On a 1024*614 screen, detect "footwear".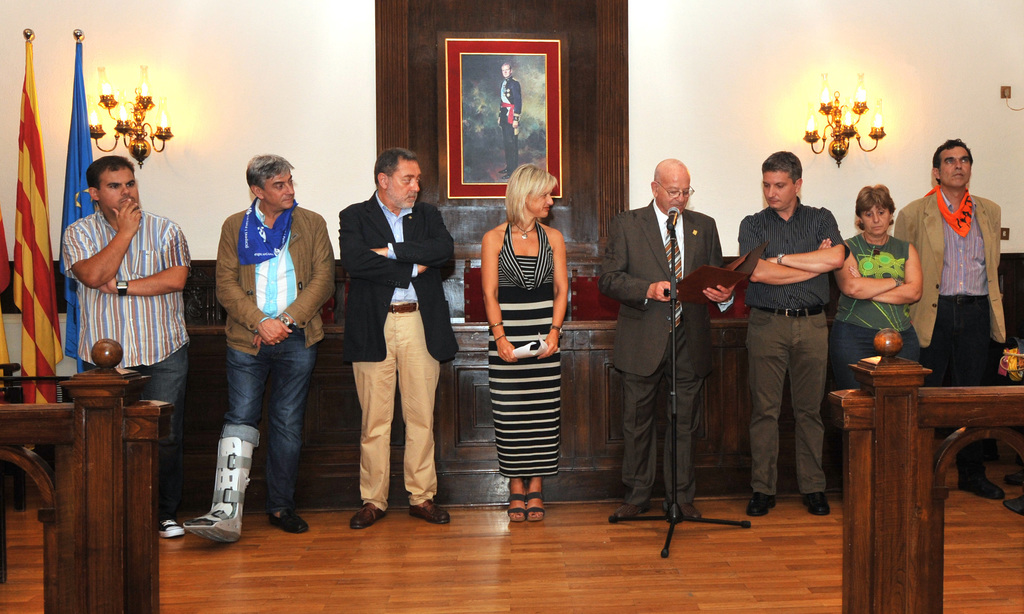
(x1=349, y1=503, x2=386, y2=530).
